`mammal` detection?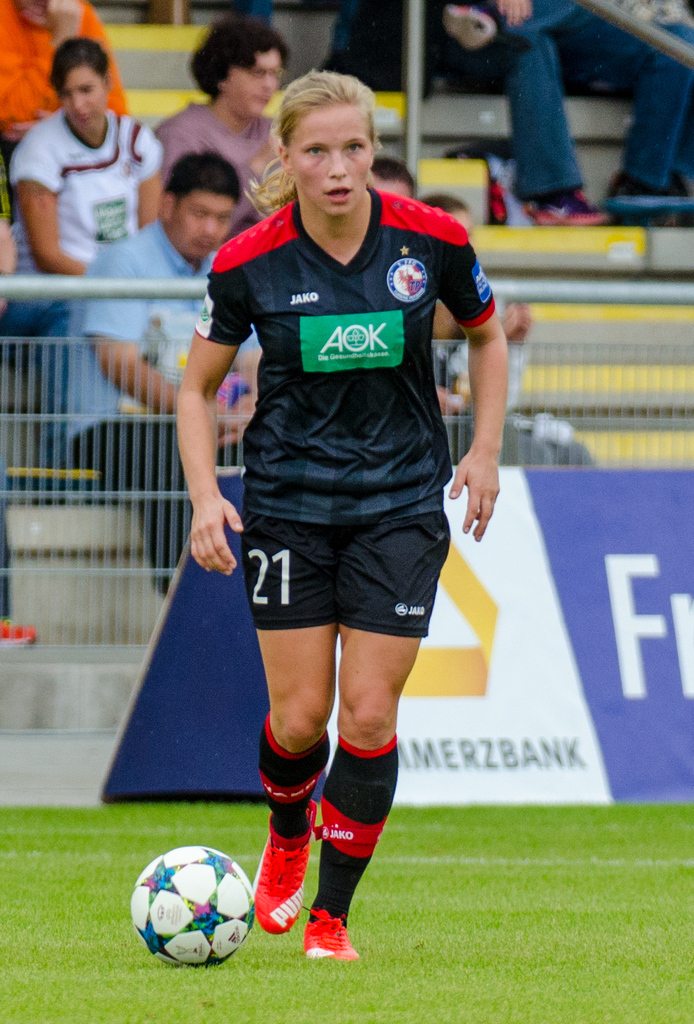
(left=247, top=0, right=398, bottom=102)
